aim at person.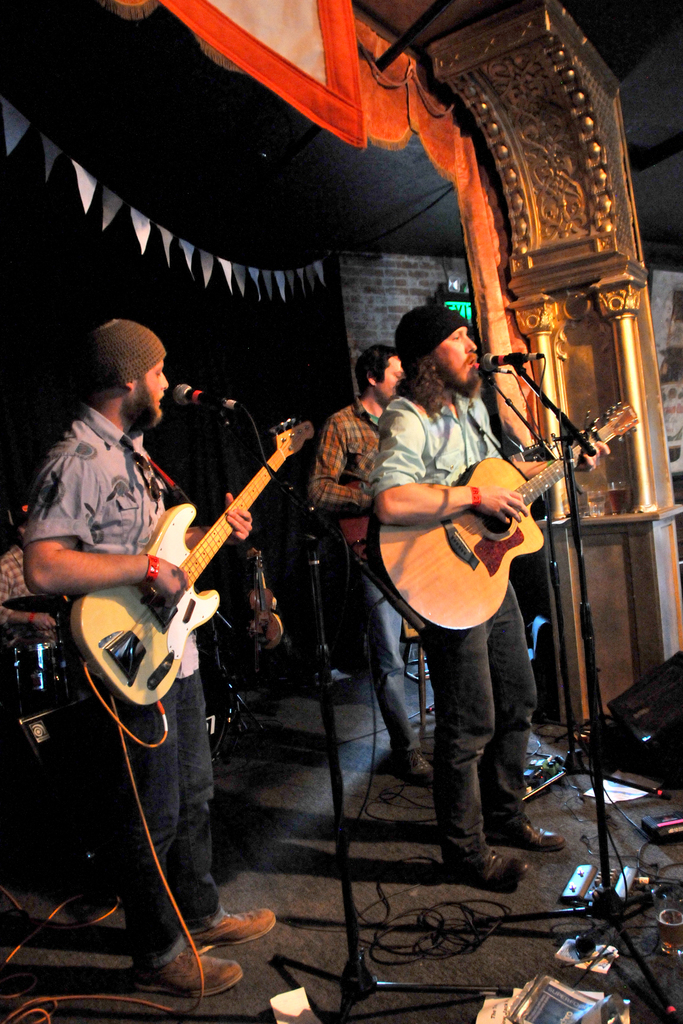
Aimed at 312/344/429/778.
